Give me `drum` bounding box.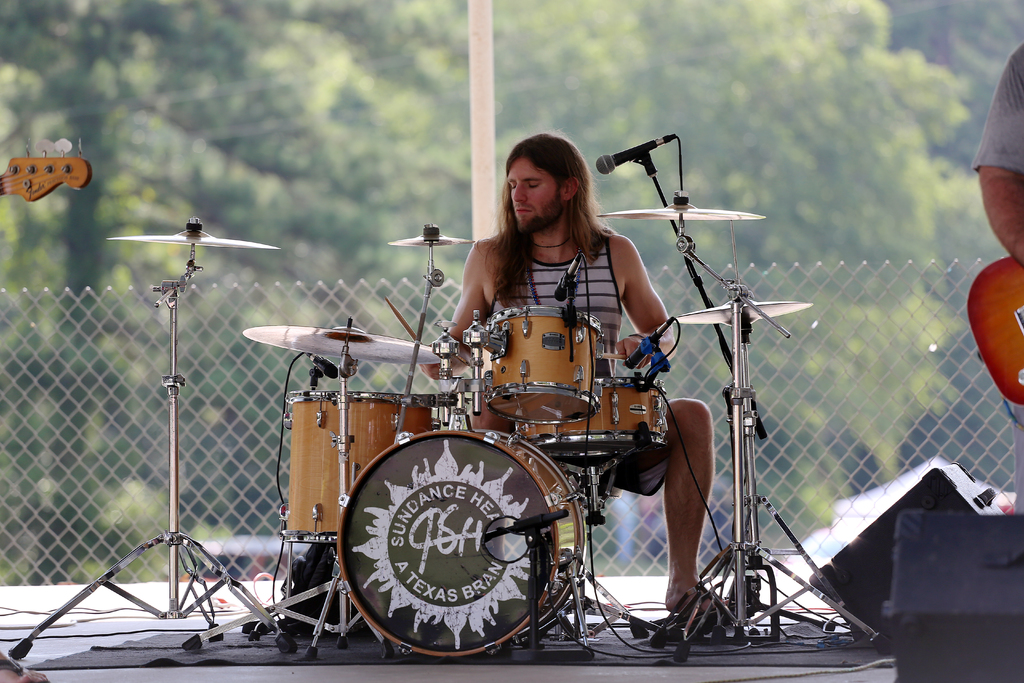
x1=332 y1=416 x2=586 y2=659.
